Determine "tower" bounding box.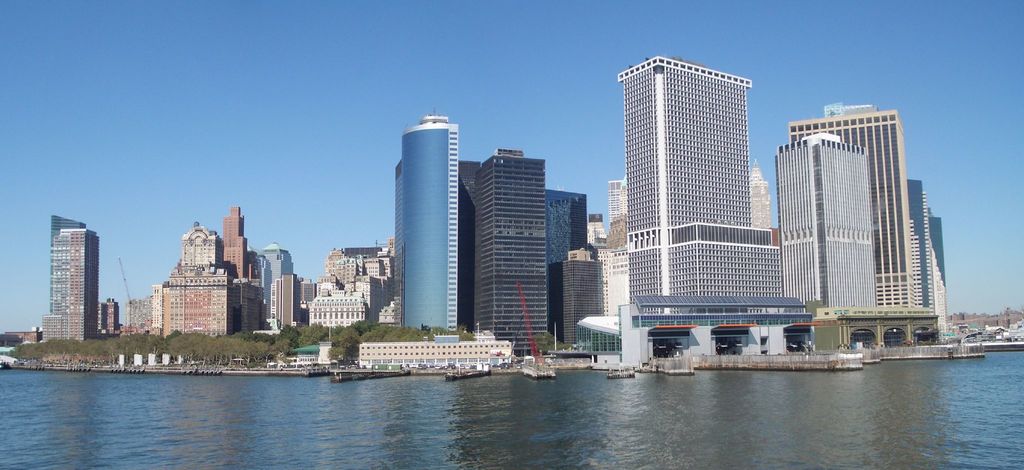
Determined: {"left": 219, "top": 202, "right": 258, "bottom": 279}.
